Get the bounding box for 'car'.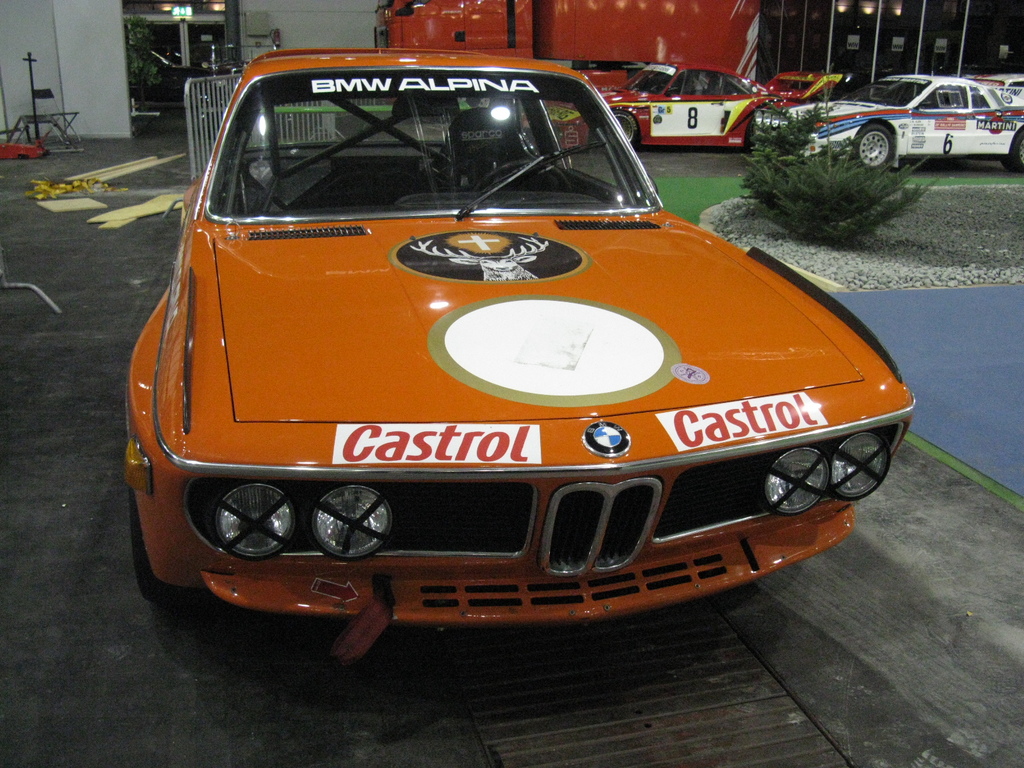
124,45,916,665.
